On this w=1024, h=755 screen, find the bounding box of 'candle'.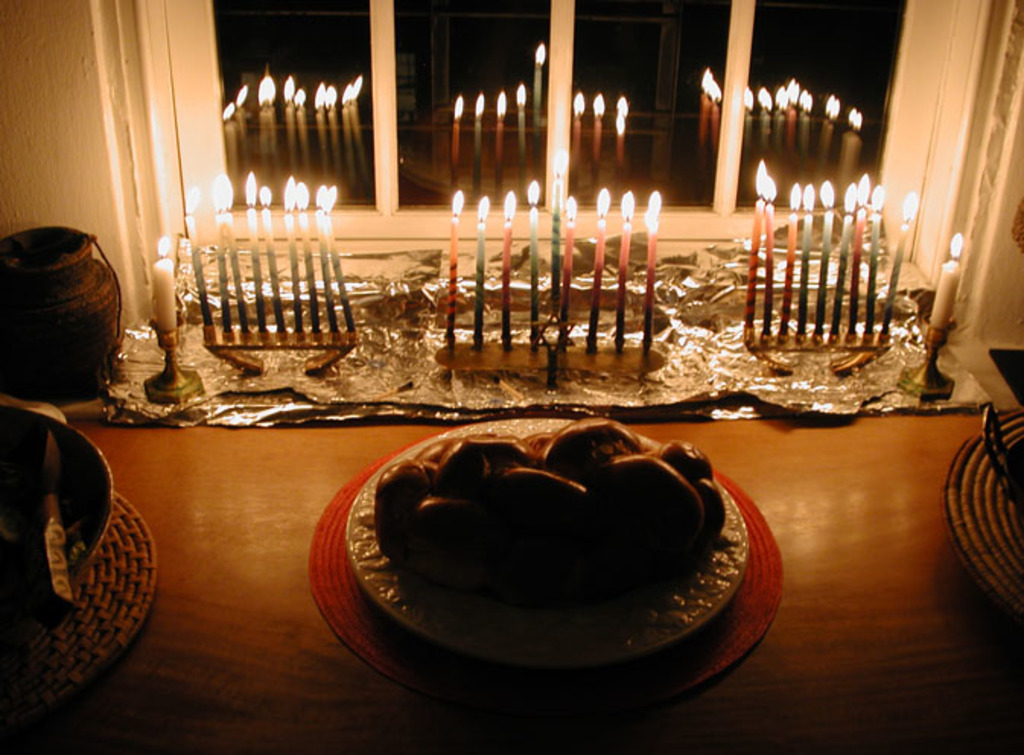
Bounding box: bbox(257, 107, 268, 164).
